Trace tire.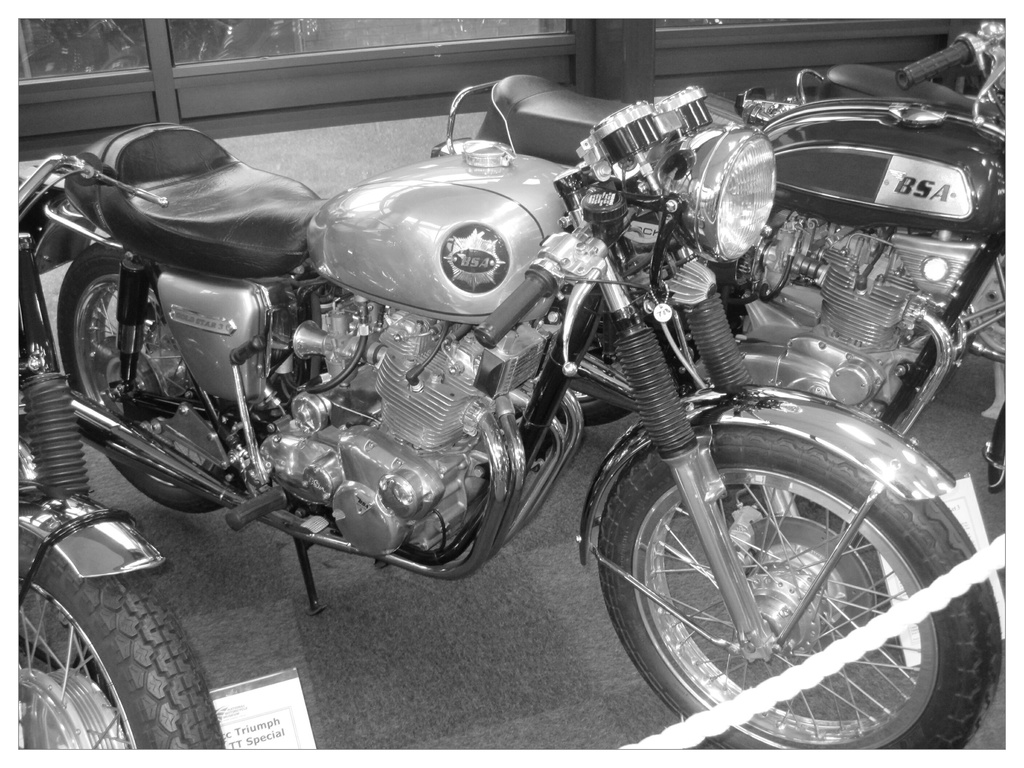
Traced to 58 239 218 516.
